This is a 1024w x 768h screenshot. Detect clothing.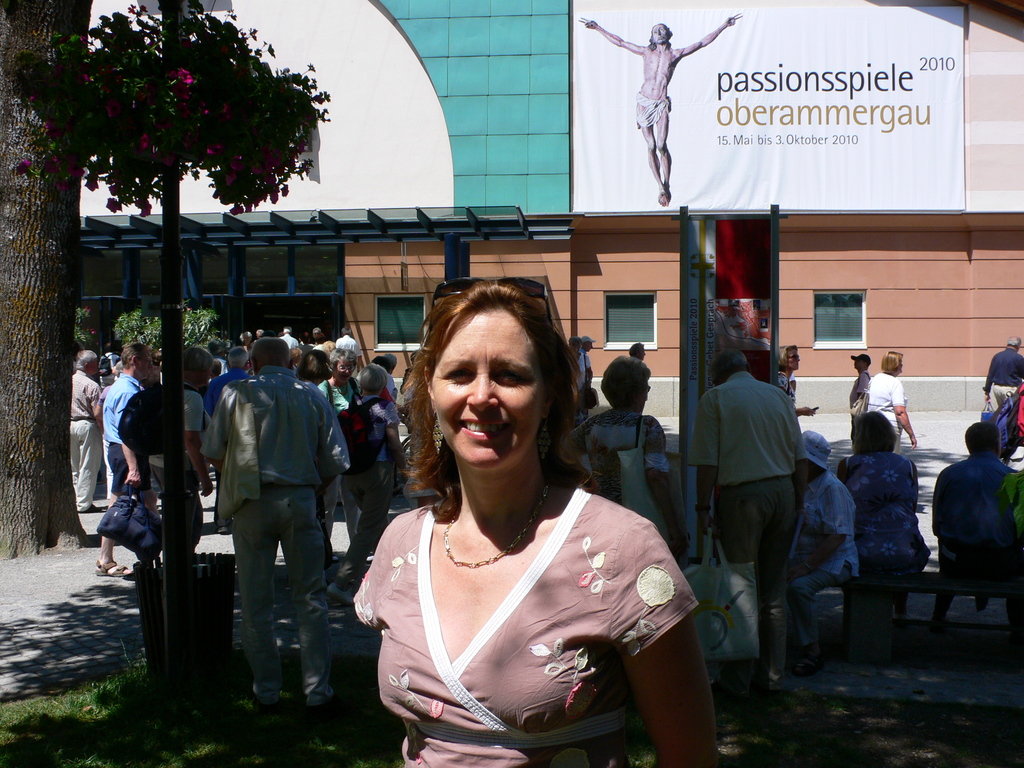
l=148, t=367, r=202, b=481.
